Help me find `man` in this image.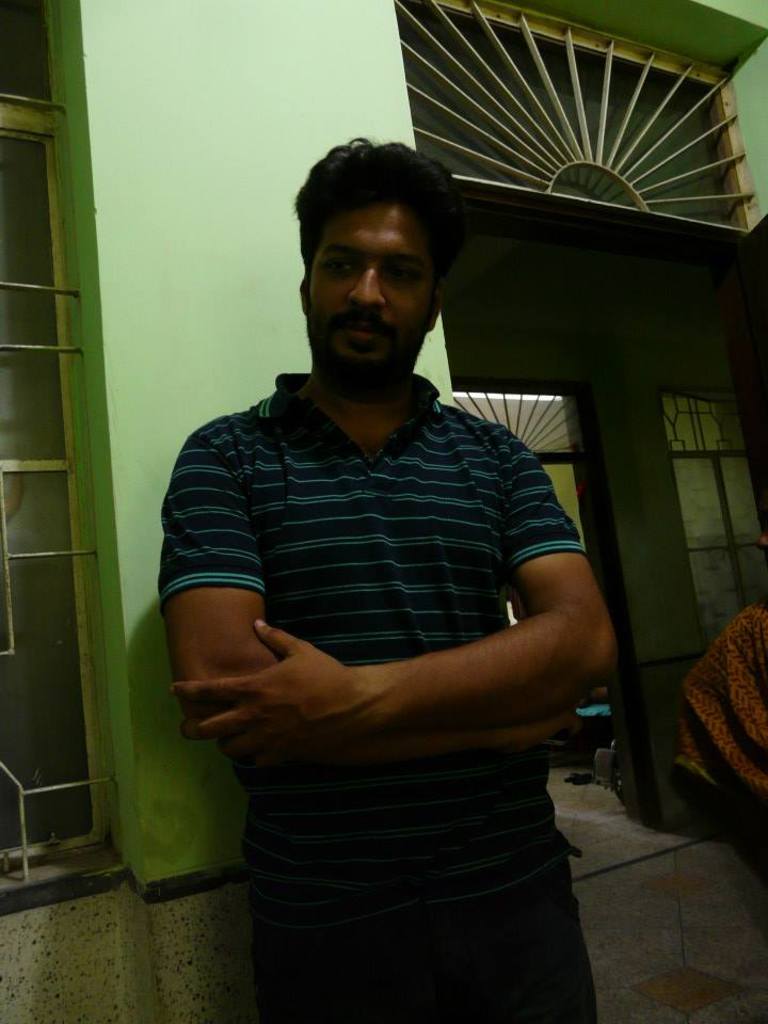
Found it: region(157, 135, 631, 989).
